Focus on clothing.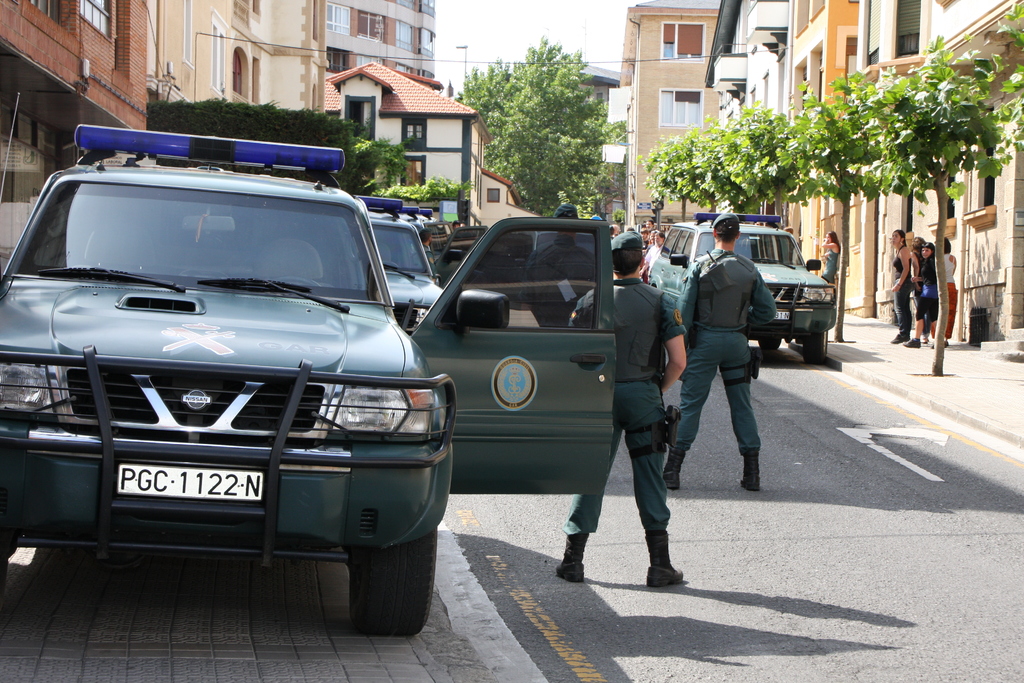
Focused at BBox(888, 240, 913, 339).
